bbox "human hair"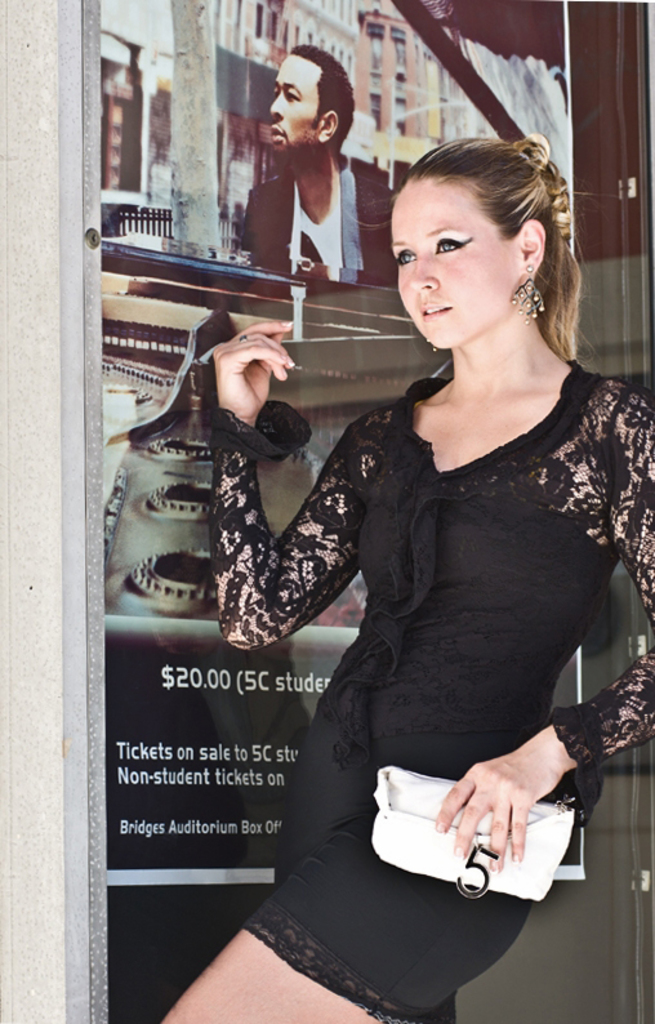
387/117/582/375
